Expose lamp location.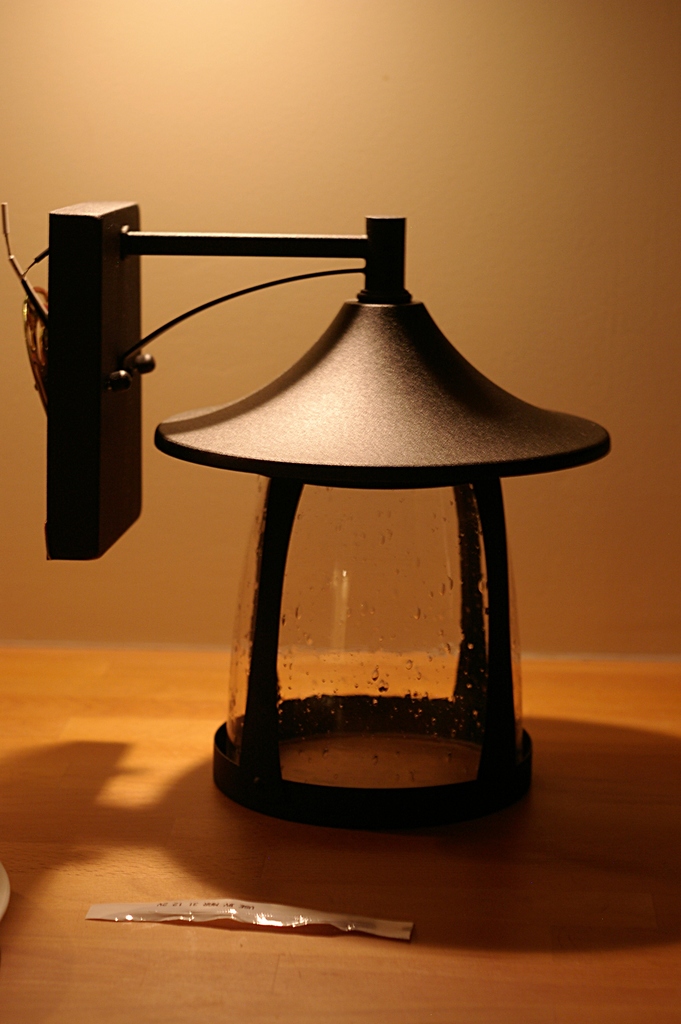
Exposed at detection(92, 210, 622, 853).
